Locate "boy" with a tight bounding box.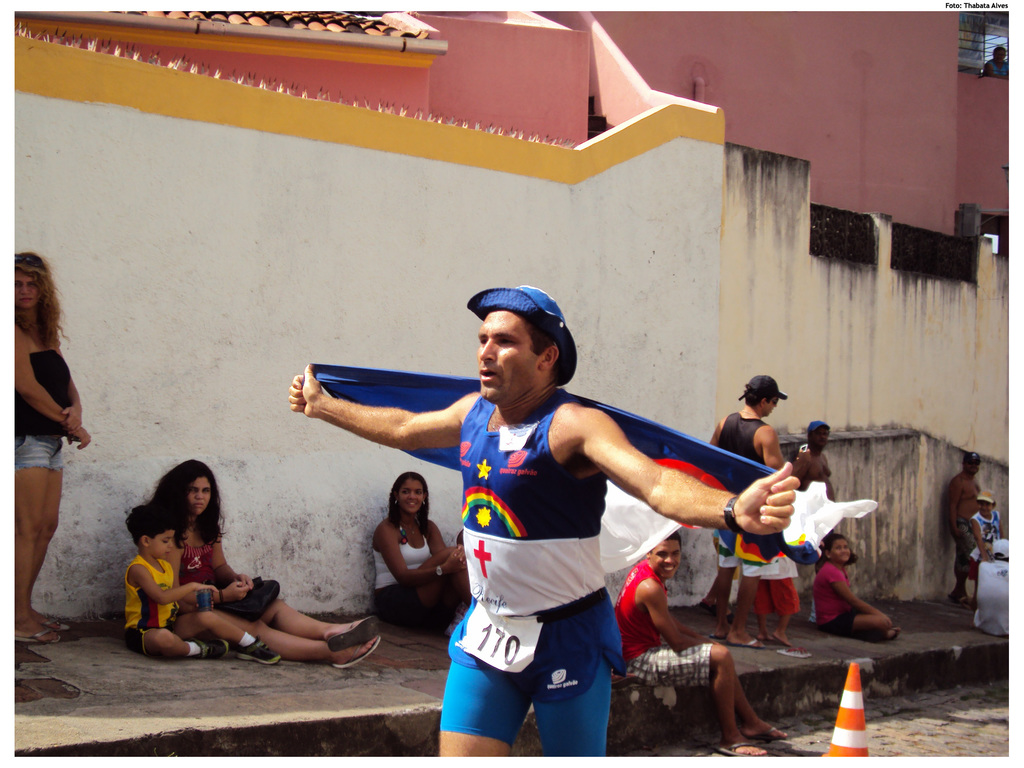
<region>125, 499, 280, 665</region>.
